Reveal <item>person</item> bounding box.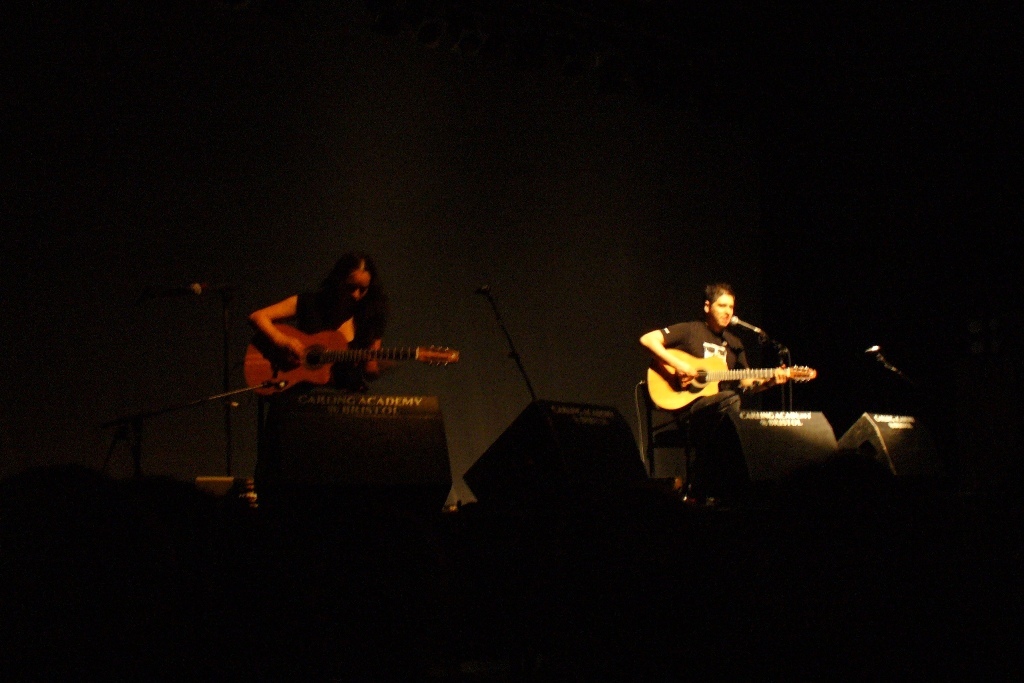
Revealed: (245, 256, 390, 380).
